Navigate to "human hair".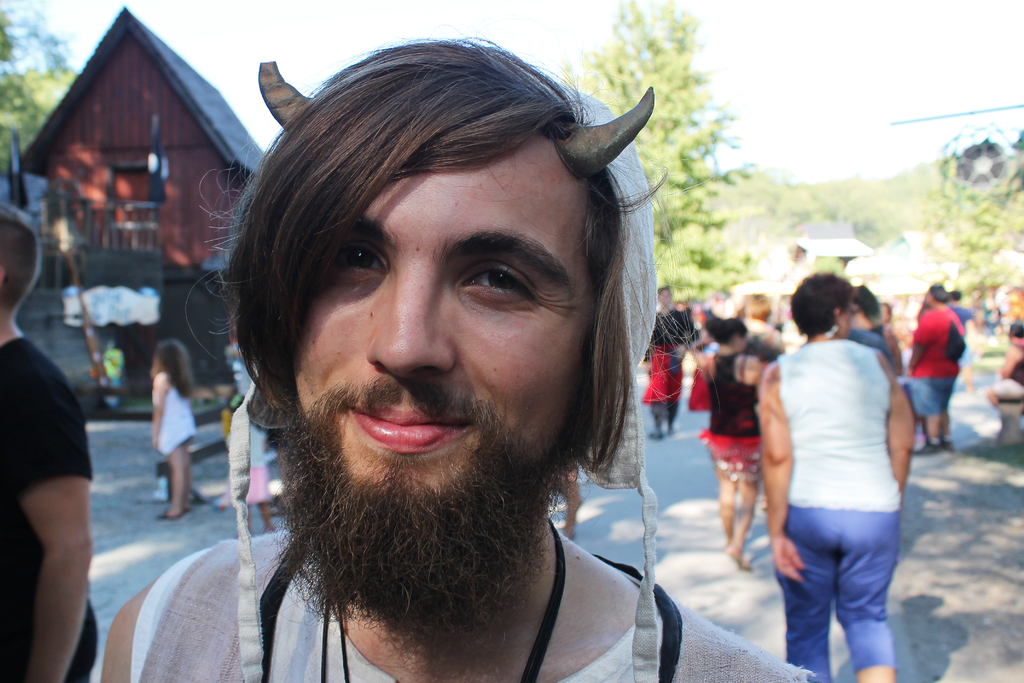
Navigation target: bbox=[235, 65, 668, 464].
